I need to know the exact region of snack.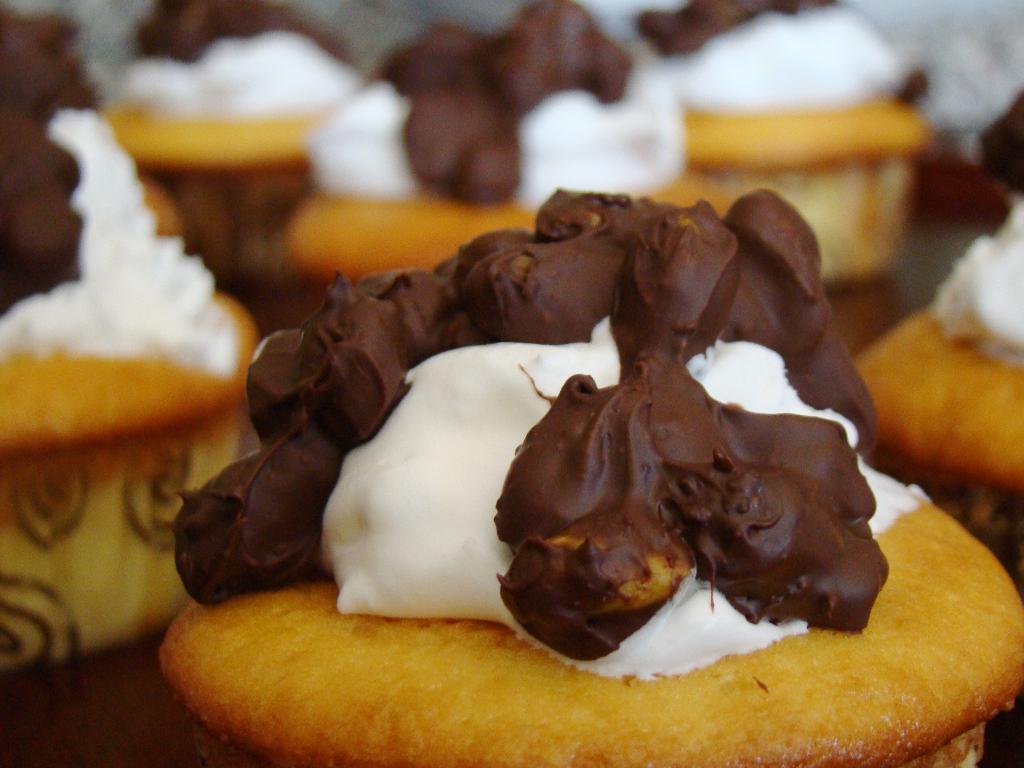
Region: [left=0, top=0, right=263, bottom=675].
